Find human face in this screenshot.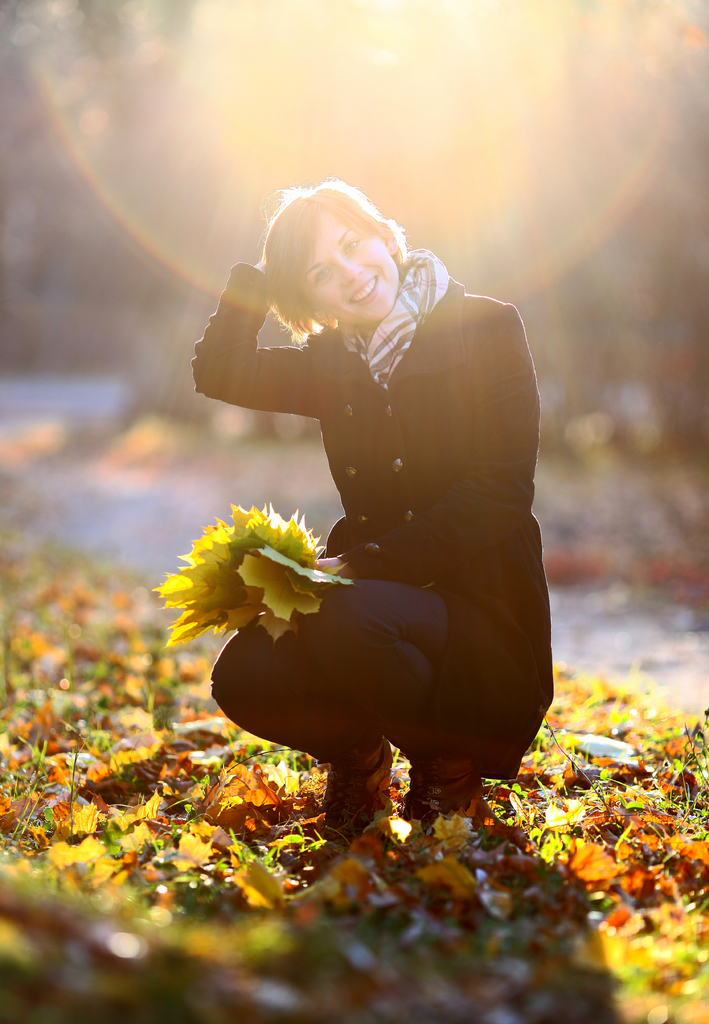
The bounding box for human face is pyautogui.locateOnScreen(297, 194, 411, 328).
